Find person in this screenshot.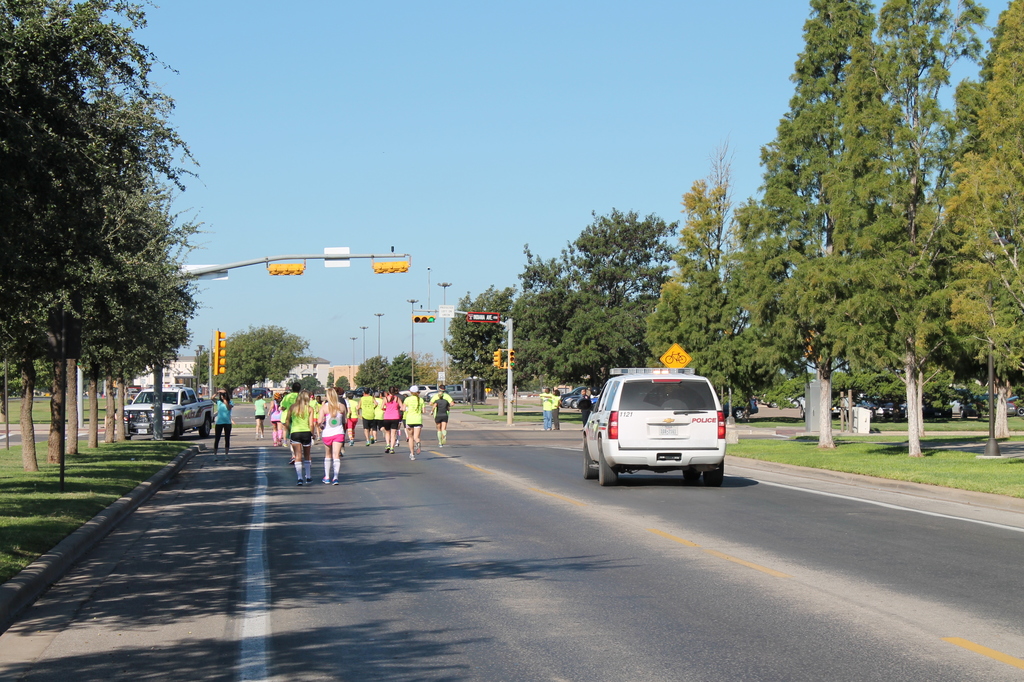
The bounding box for person is 534:386:549:432.
